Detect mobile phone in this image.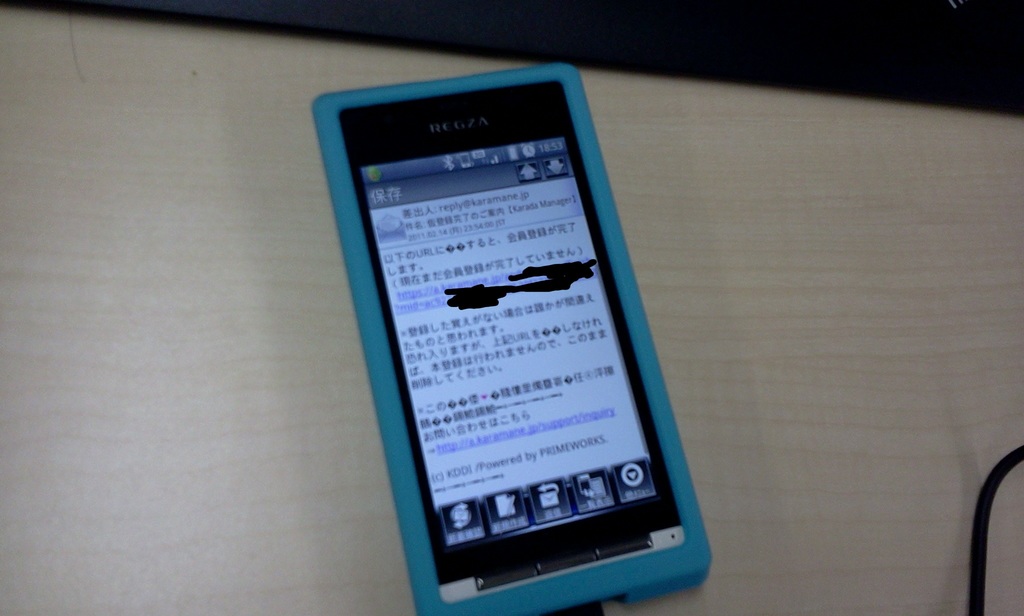
Detection: [left=305, top=60, right=714, bottom=615].
